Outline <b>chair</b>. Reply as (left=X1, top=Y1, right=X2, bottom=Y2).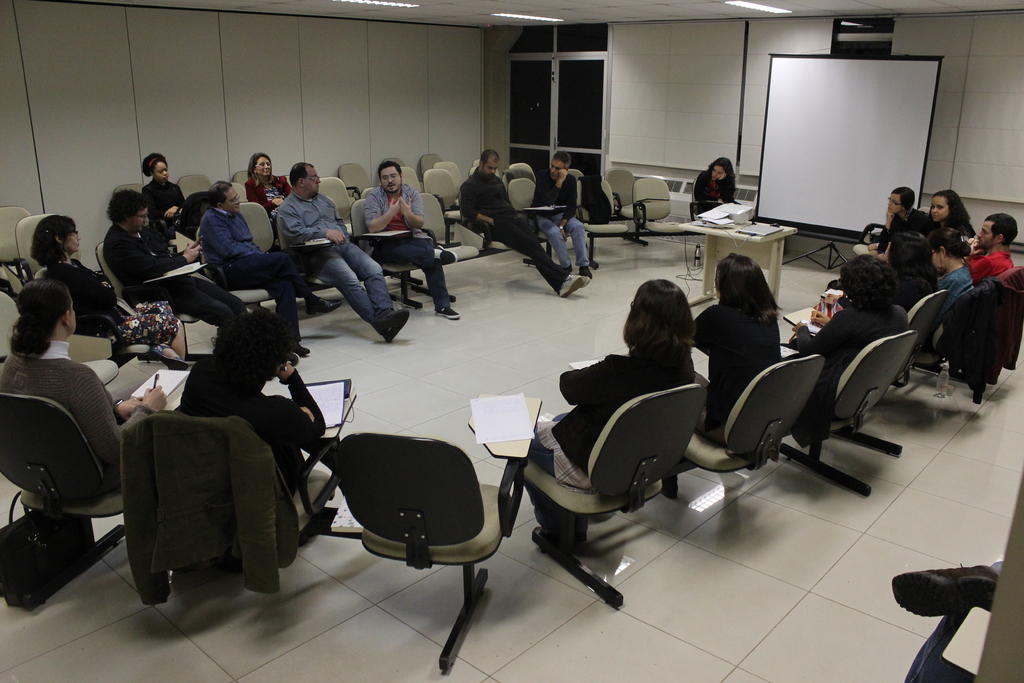
(left=237, top=173, right=252, bottom=188).
